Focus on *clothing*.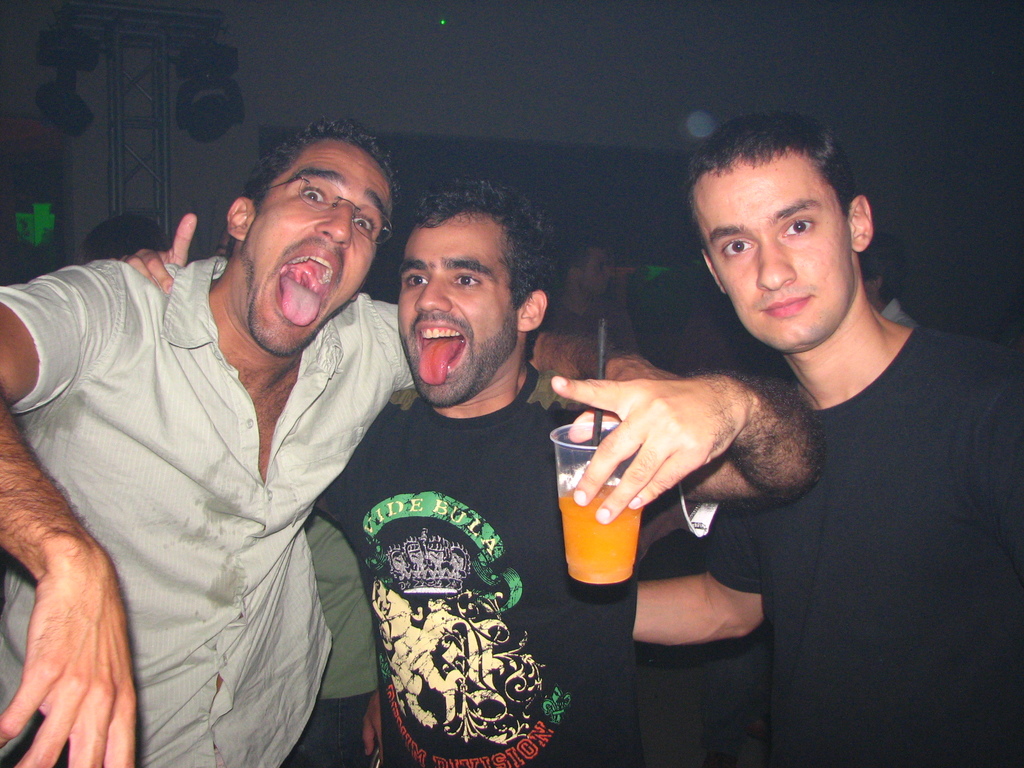
Focused at bbox=(717, 331, 1023, 767).
